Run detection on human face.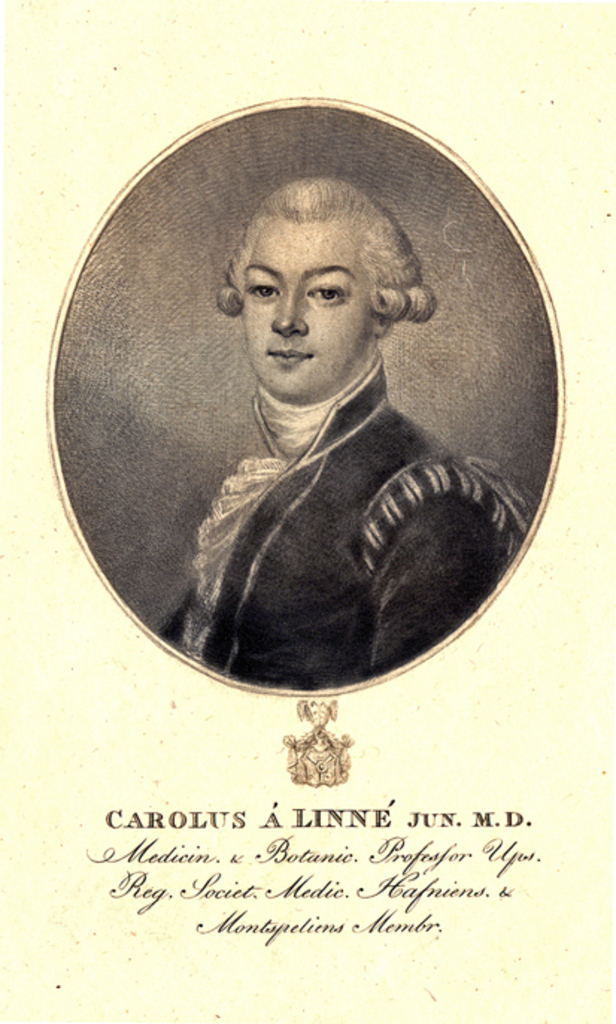
Result: pyautogui.locateOnScreen(237, 218, 374, 399).
